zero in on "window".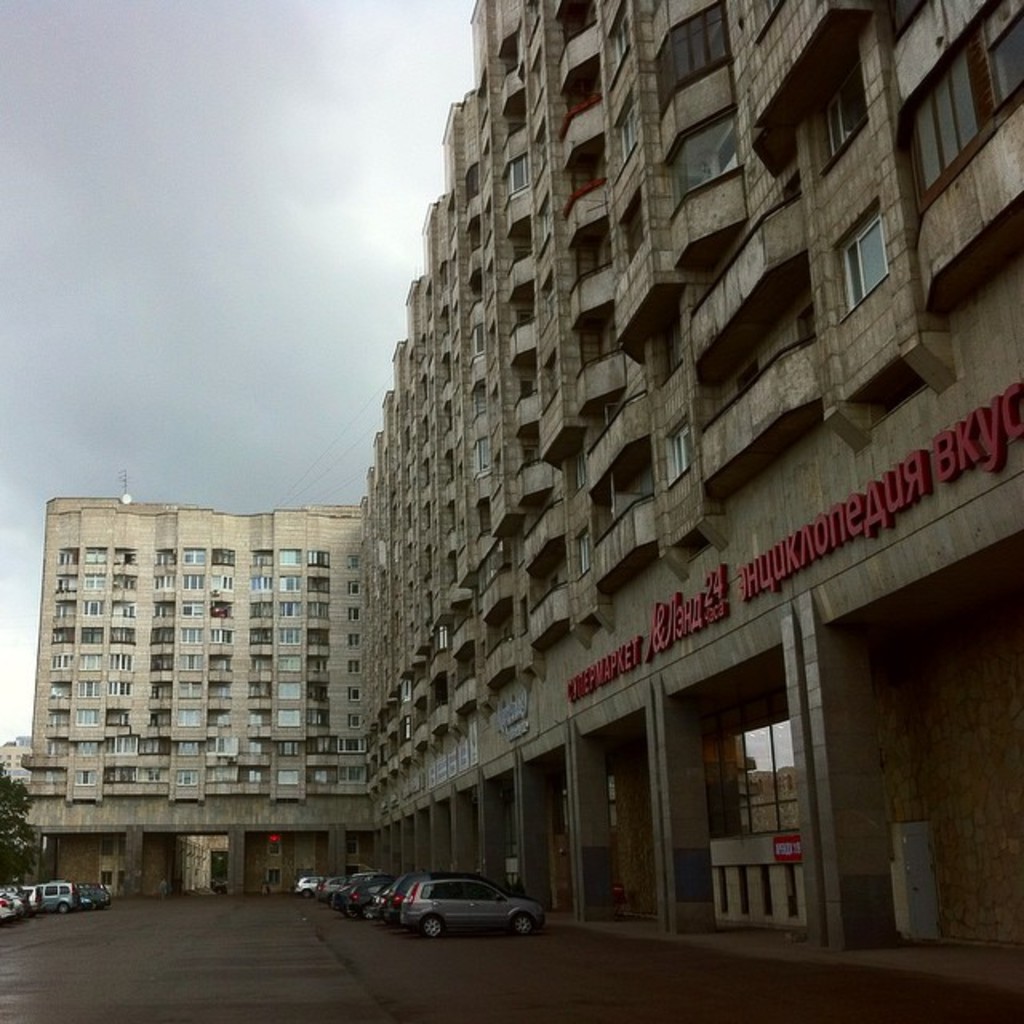
Zeroed in: locate(667, 427, 685, 482).
